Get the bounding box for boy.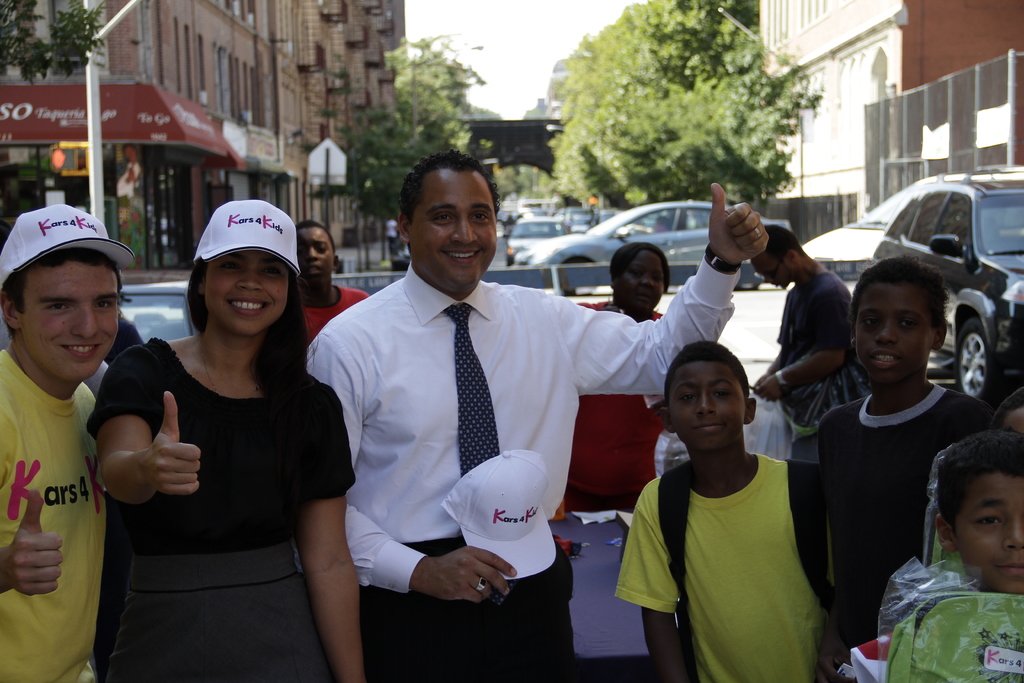
818 260 995 652.
